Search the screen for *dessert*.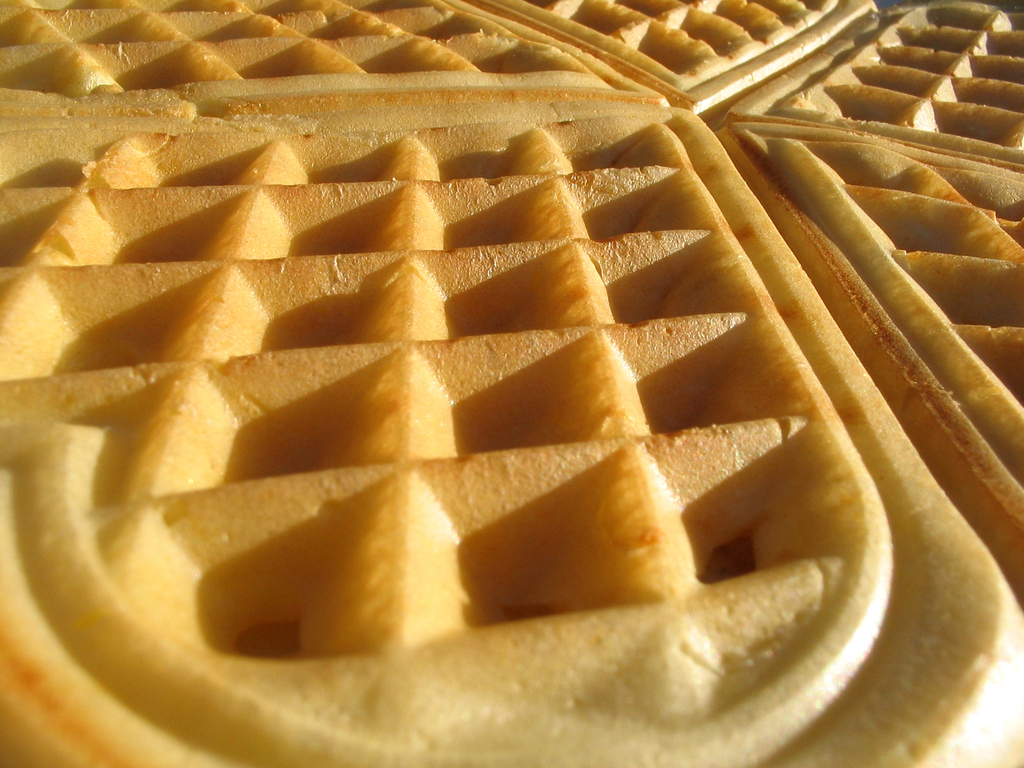
Found at bbox(0, 0, 1023, 767).
